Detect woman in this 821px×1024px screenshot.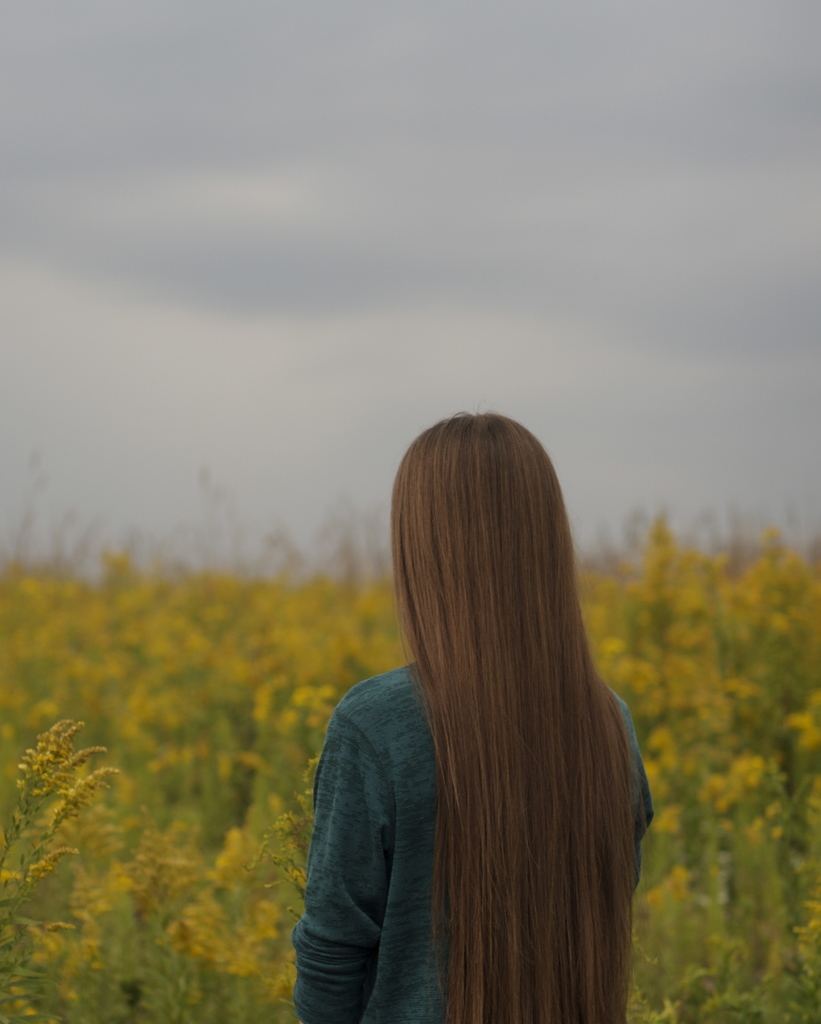
Detection: box=[297, 390, 663, 1023].
